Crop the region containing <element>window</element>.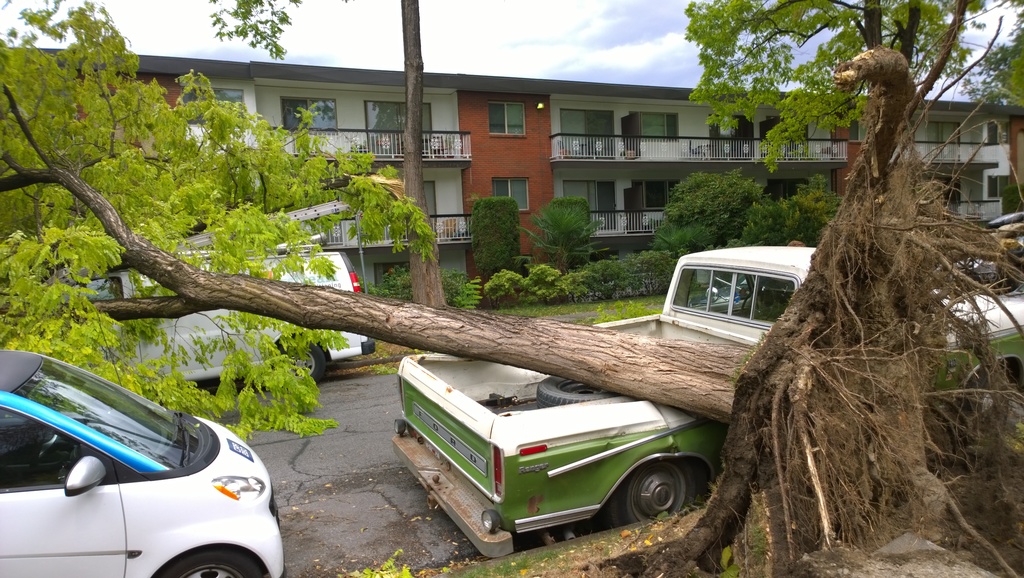
Crop region: BBox(628, 110, 680, 147).
